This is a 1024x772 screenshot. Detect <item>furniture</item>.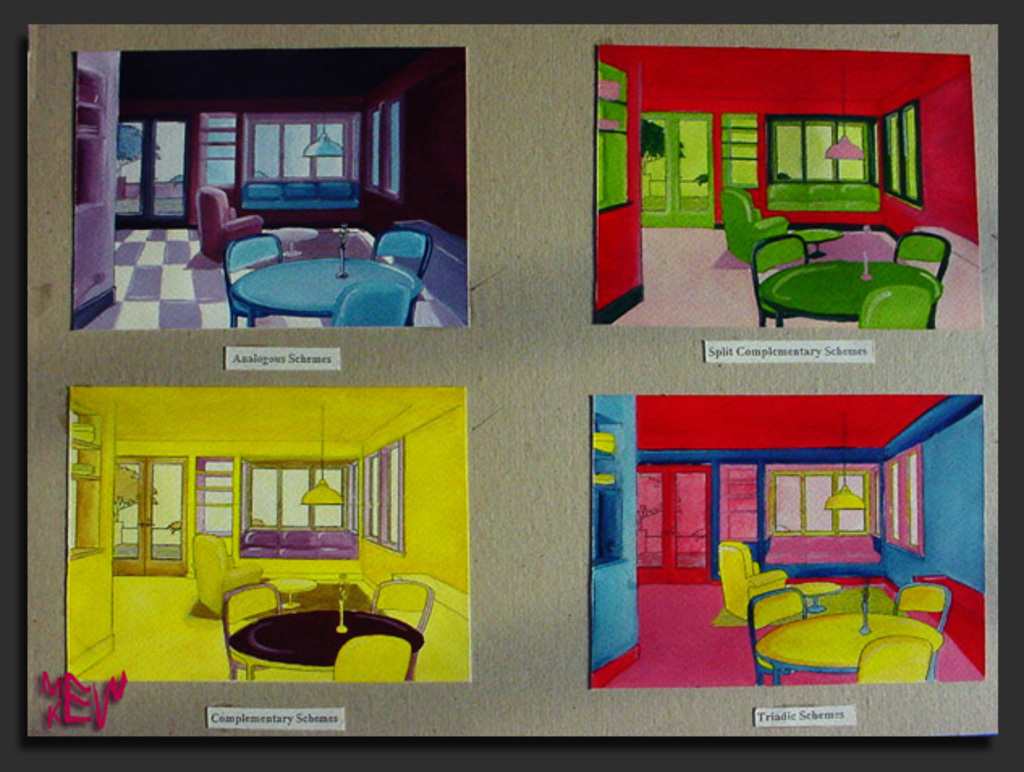
region(226, 230, 275, 330).
